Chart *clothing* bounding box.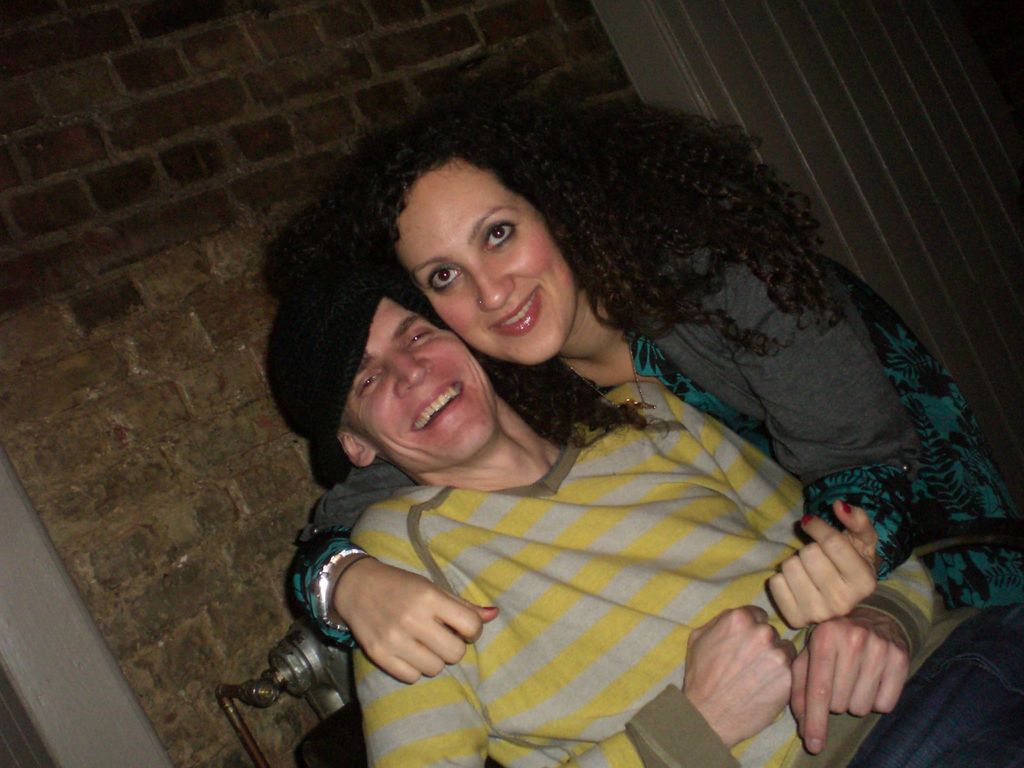
Charted: 286/244/1023/627.
